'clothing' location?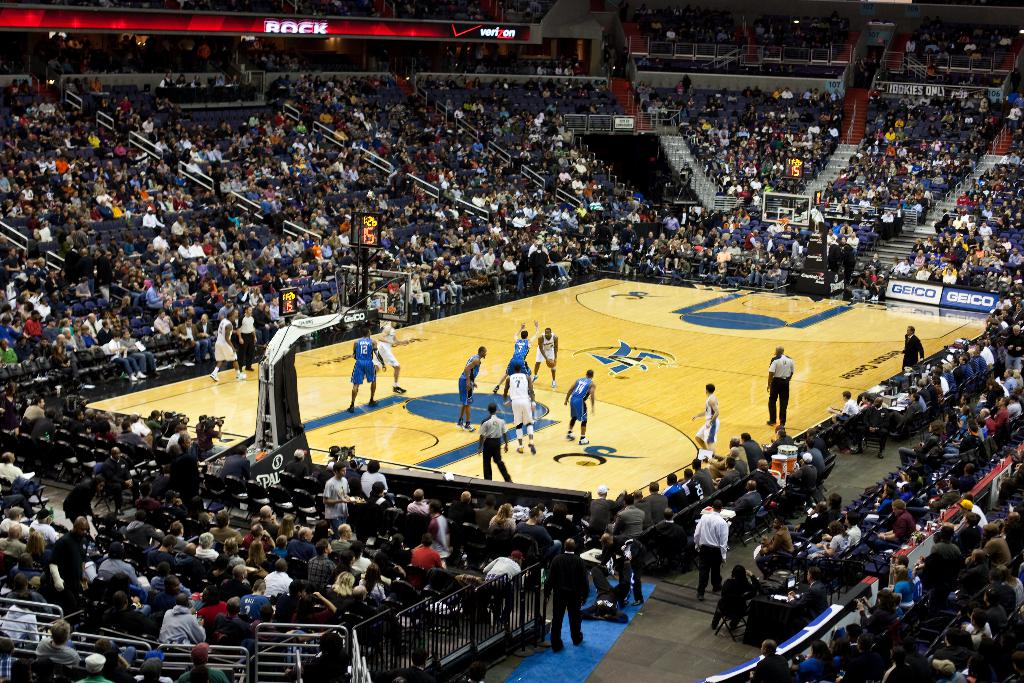
rect(894, 332, 924, 370)
